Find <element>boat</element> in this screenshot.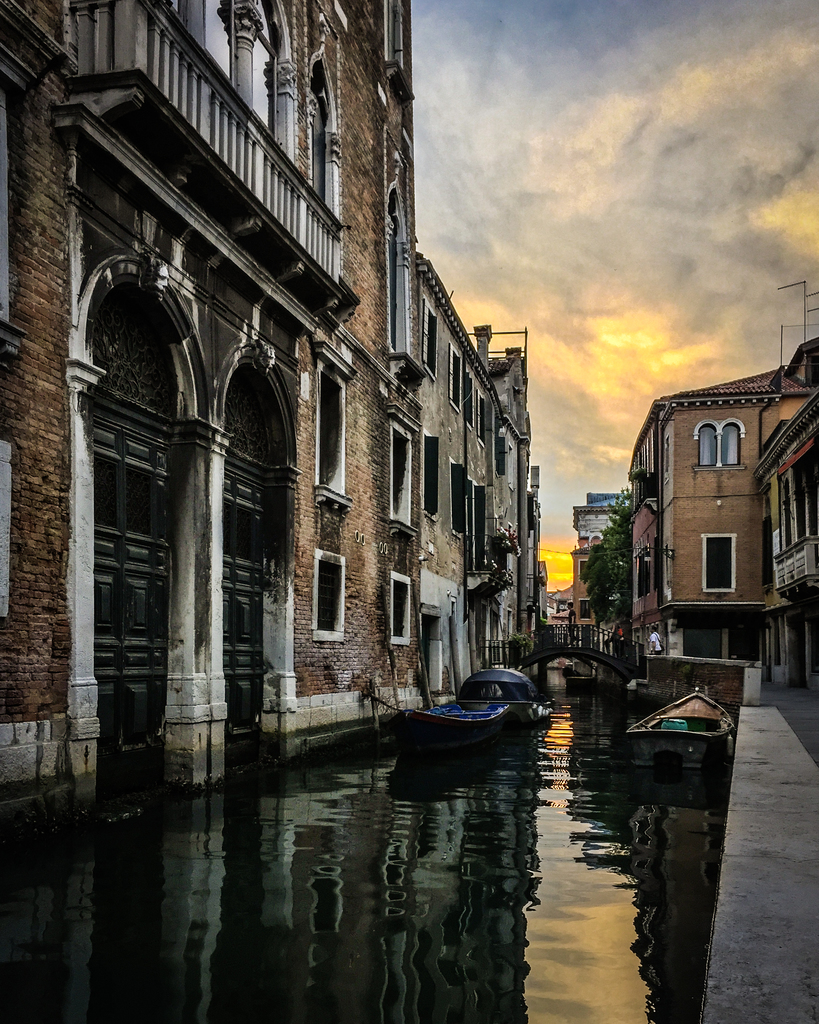
The bounding box for <element>boat</element> is 631:691:736:764.
